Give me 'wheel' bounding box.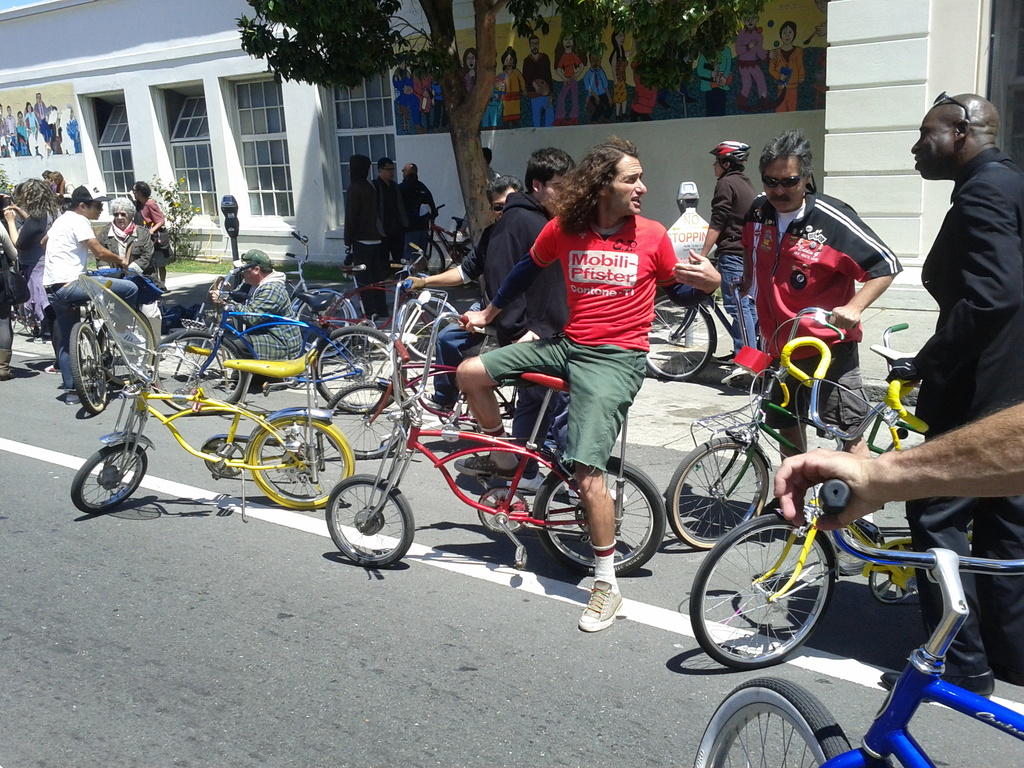
415 236 450 284.
